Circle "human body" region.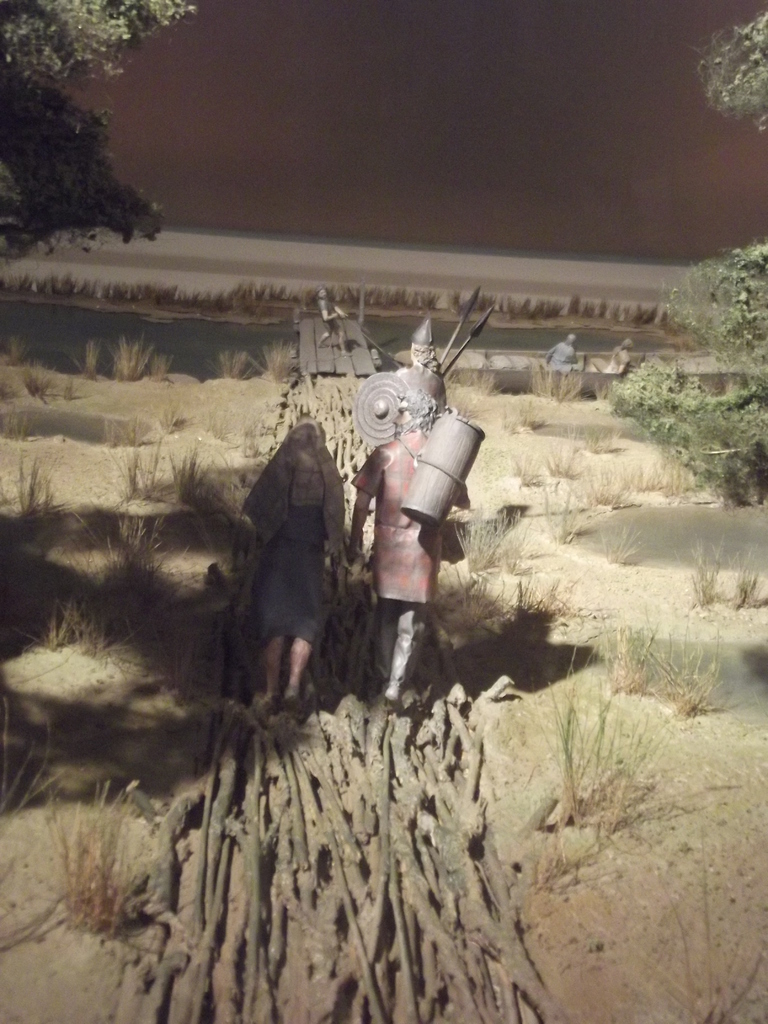
Region: left=534, top=336, right=573, bottom=369.
